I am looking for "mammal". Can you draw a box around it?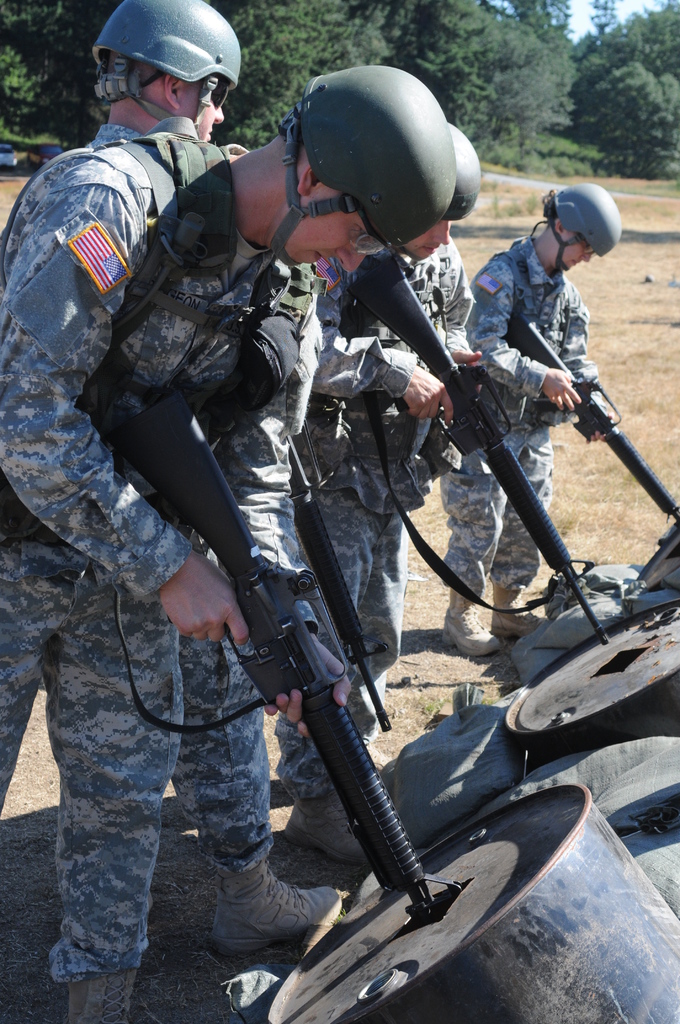
Sure, the bounding box is select_region(84, 0, 343, 954).
